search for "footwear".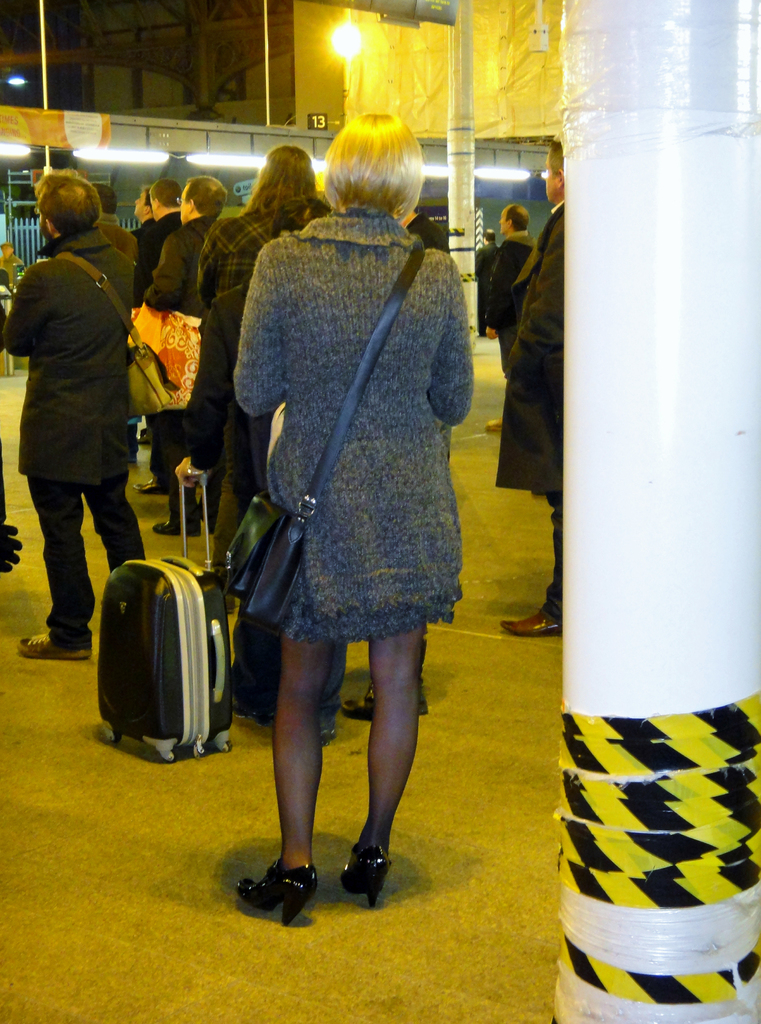
Found at [left=221, top=593, right=236, bottom=615].
